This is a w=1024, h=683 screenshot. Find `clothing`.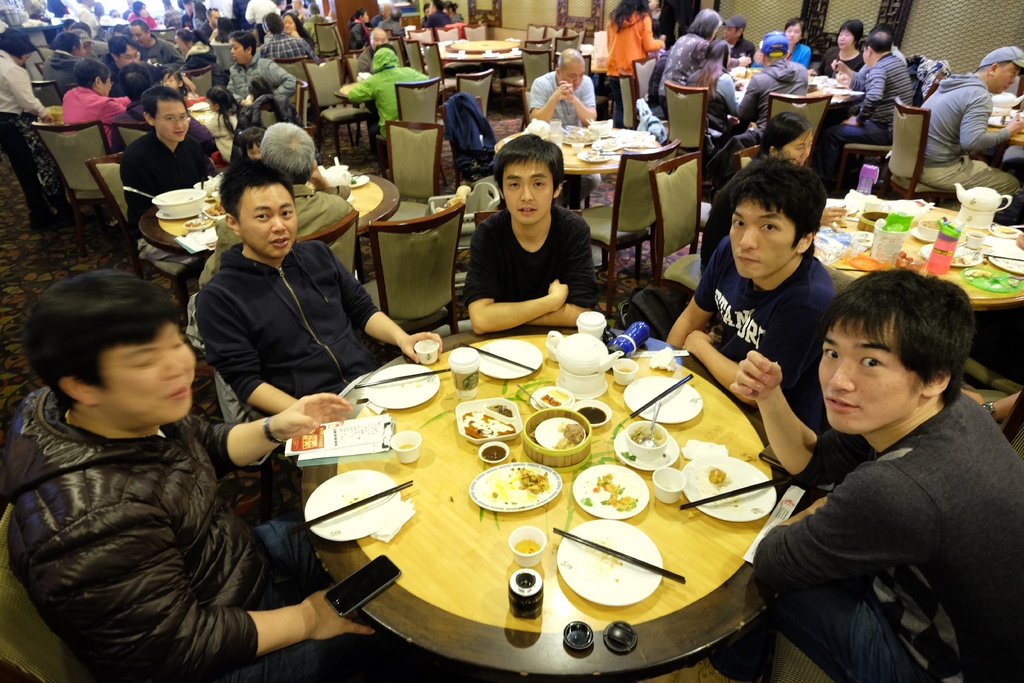
Bounding box: box=[46, 54, 79, 108].
